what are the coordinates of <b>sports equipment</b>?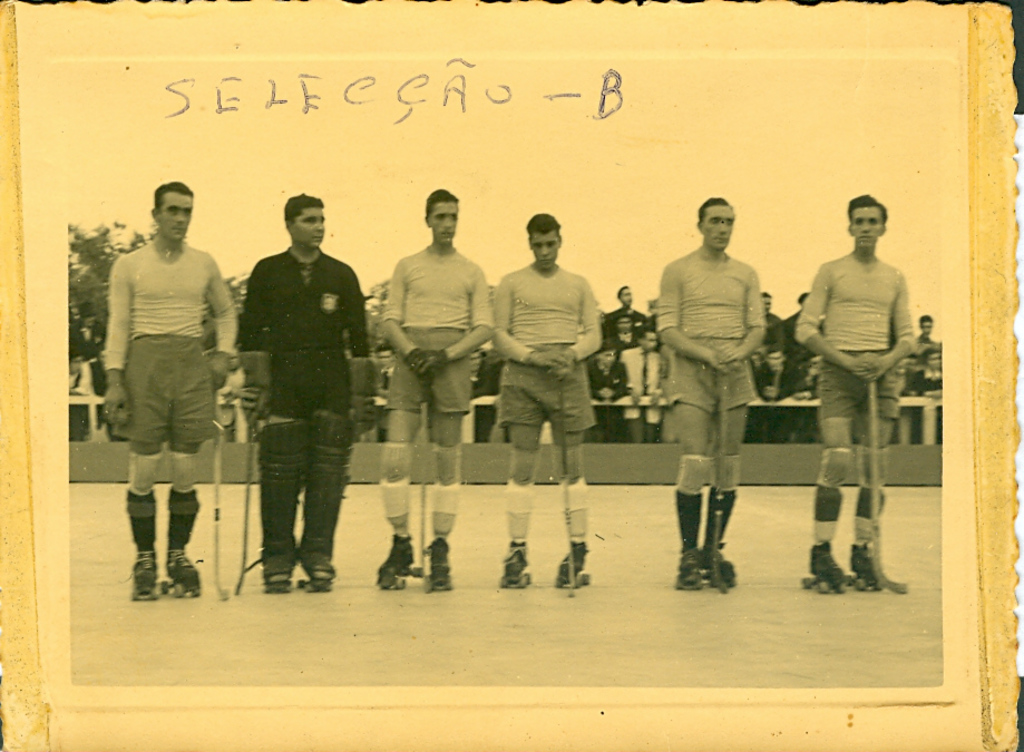
BBox(799, 540, 858, 588).
